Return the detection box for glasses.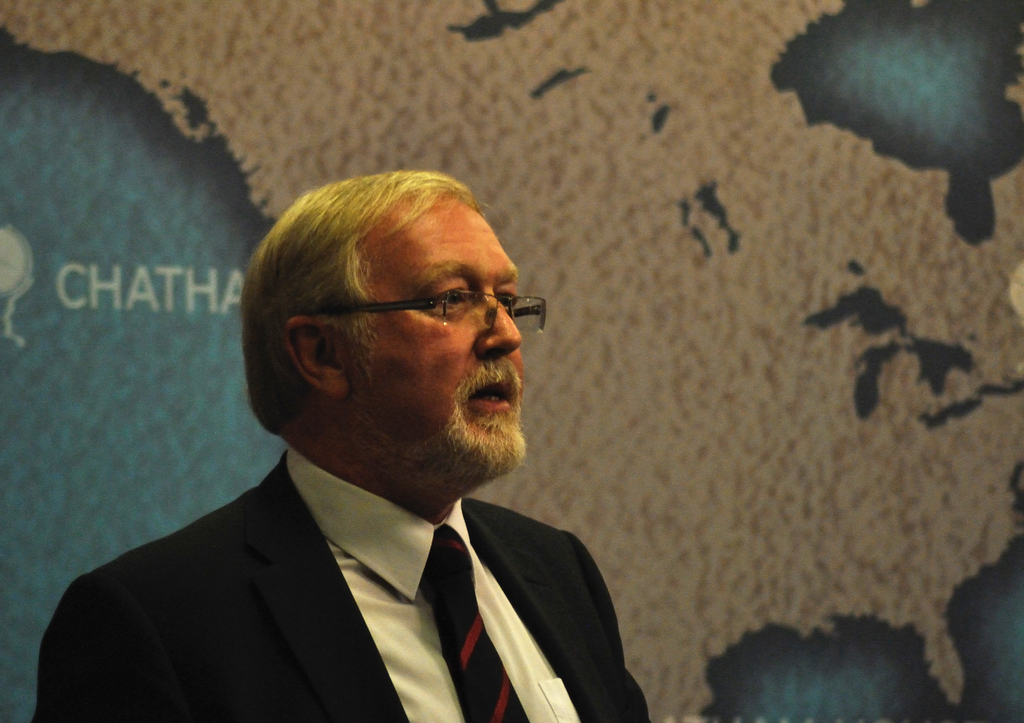
box=[316, 269, 547, 351].
